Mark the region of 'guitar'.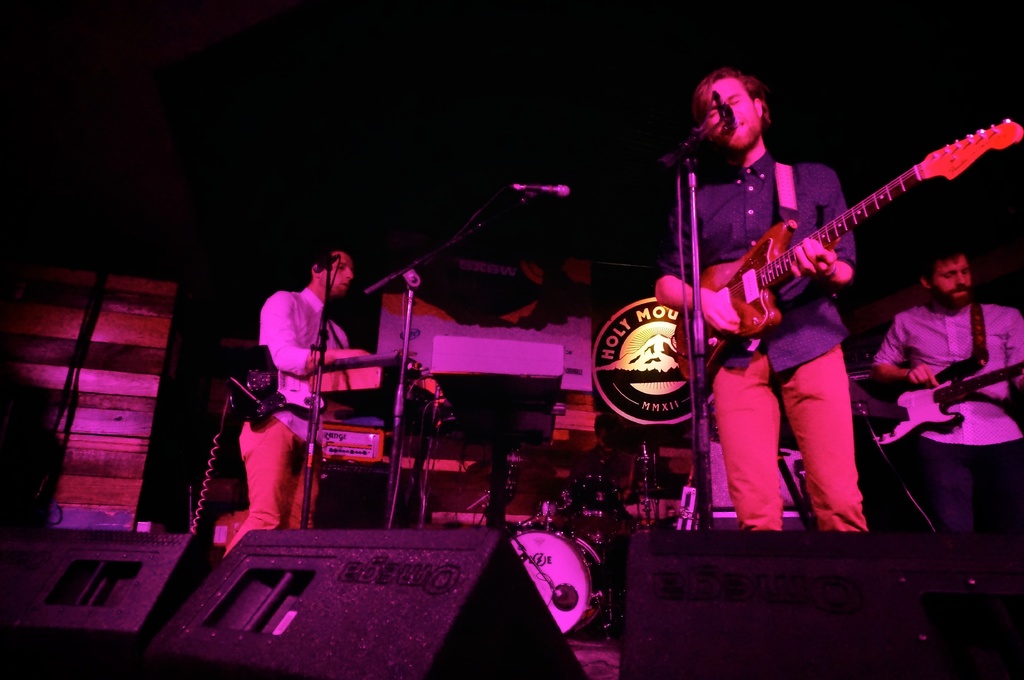
Region: bbox=[670, 117, 1023, 381].
